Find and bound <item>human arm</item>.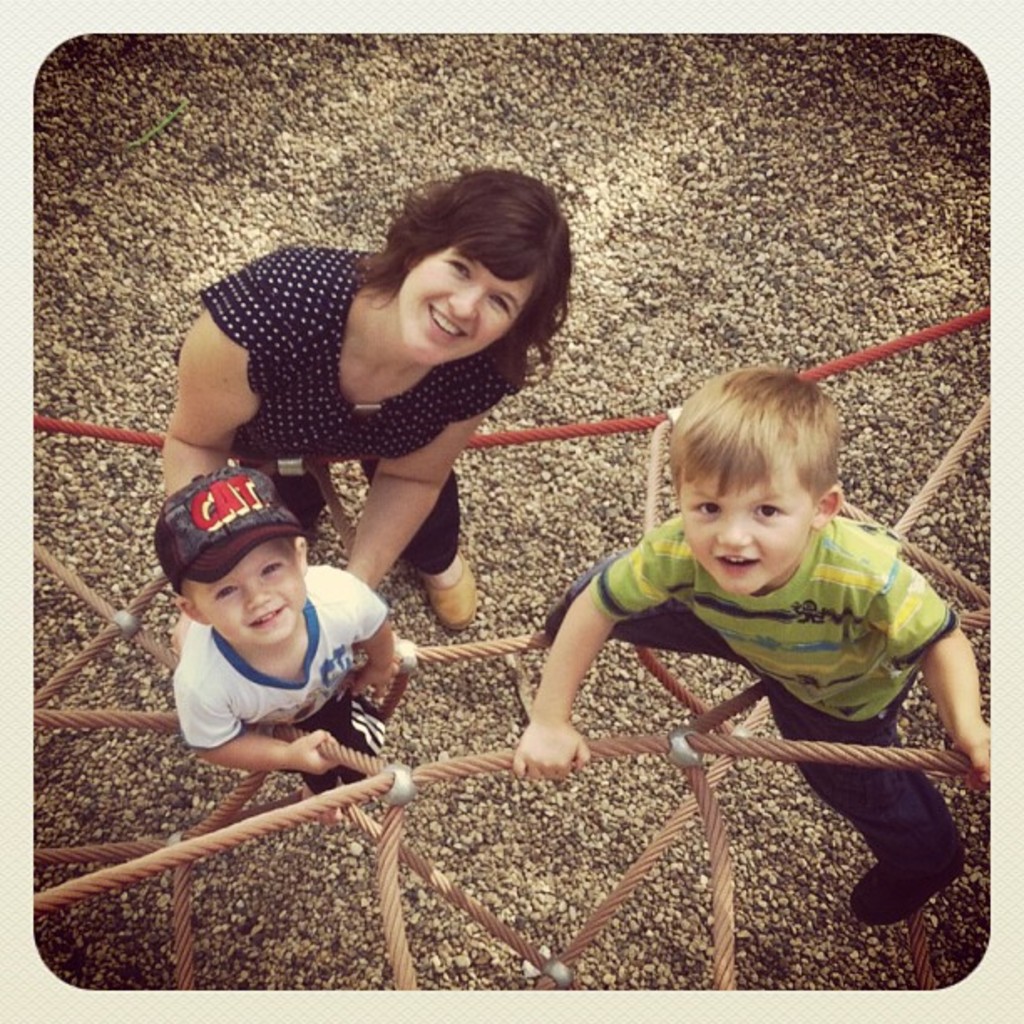
Bound: 351,571,393,703.
